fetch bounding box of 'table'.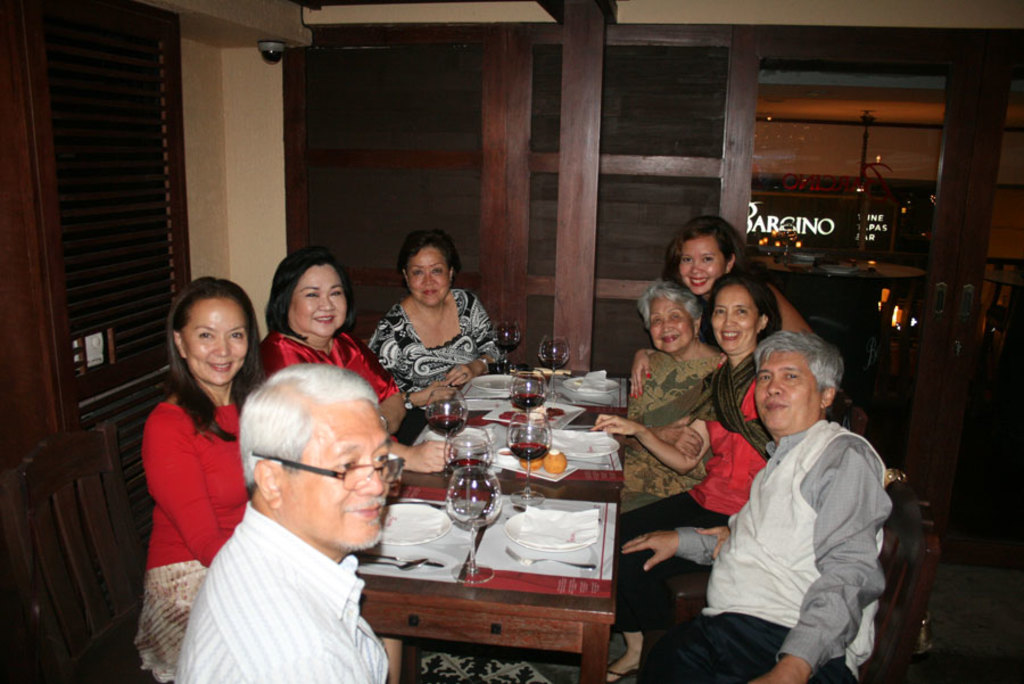
Bbox: detection(346, 364, 643, 681).
